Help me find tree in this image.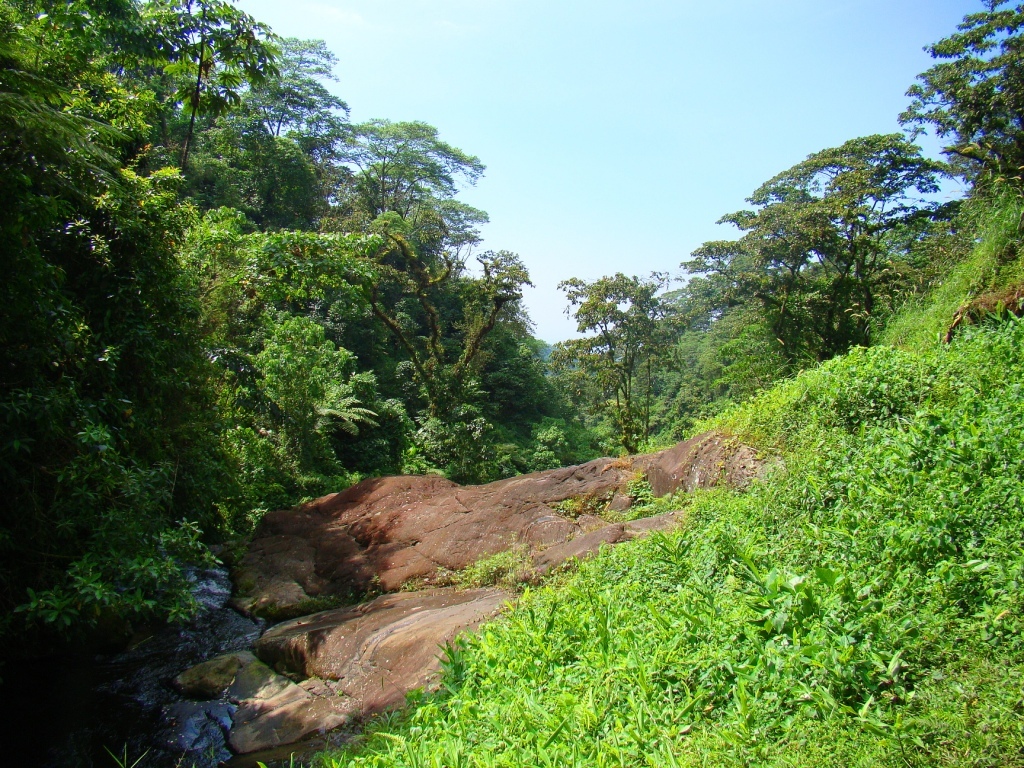
Found it: {"left": 327, "top": 121, "right": 493, "bottom": 284}.
